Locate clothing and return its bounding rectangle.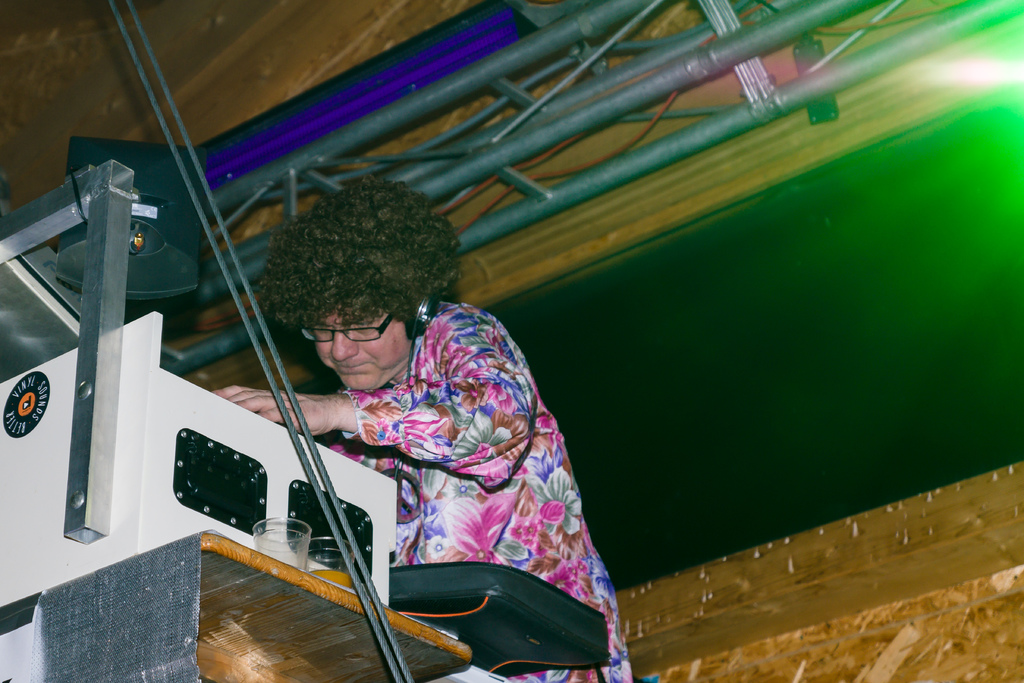
(left=303, top=301, right=630, bottom=669).
